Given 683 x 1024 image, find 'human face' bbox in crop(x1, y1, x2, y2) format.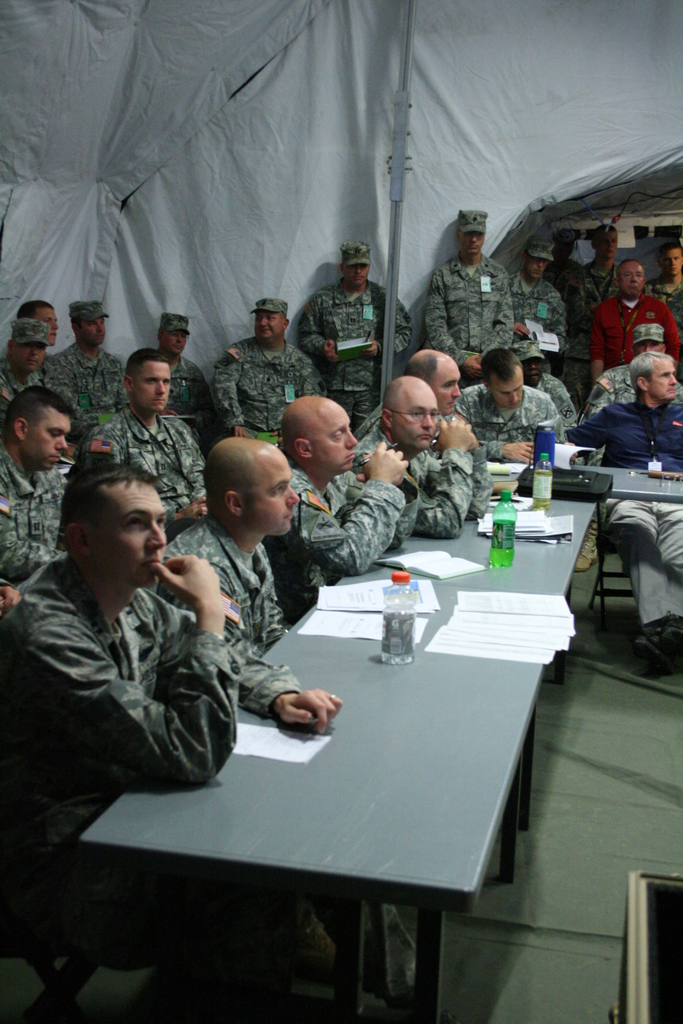
crop(78, 316, 110, 345).
